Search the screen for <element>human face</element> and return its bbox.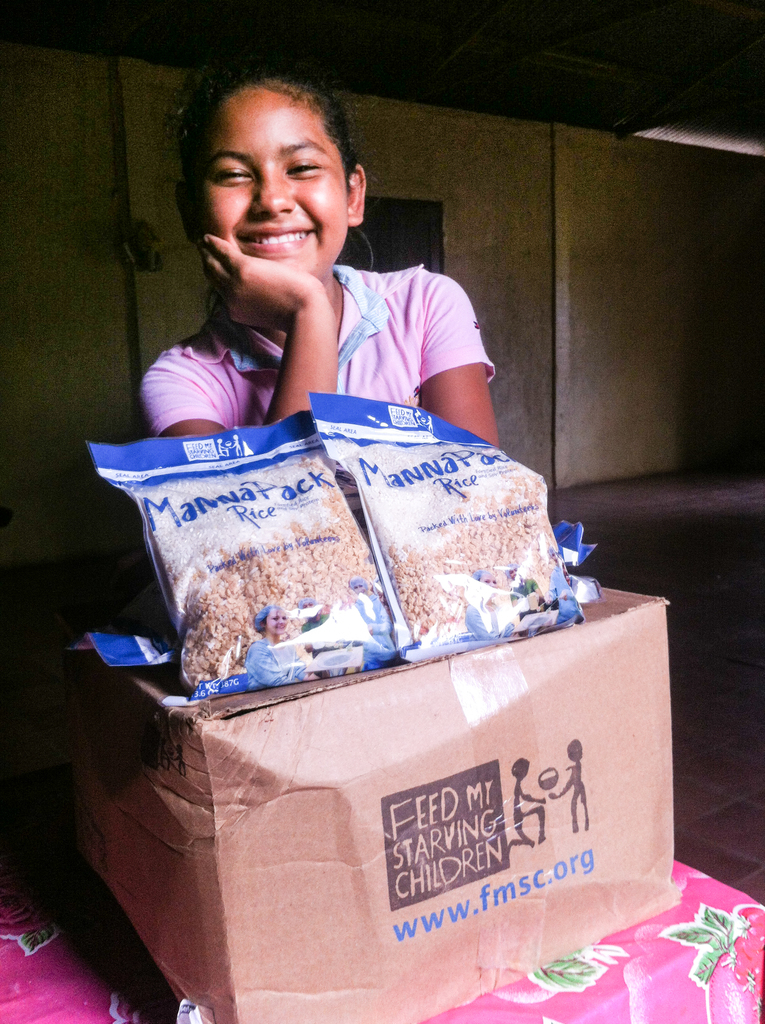
Found: x1=202 y1=104 x2=350 y2=280.
